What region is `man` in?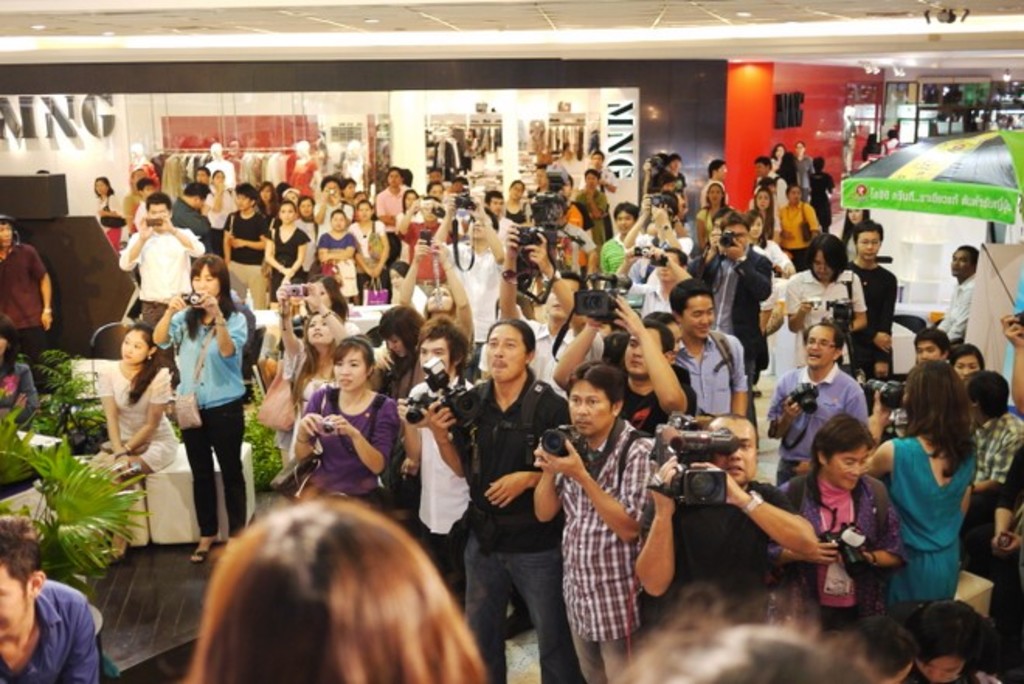
locate(135, 177, 154, 230).
